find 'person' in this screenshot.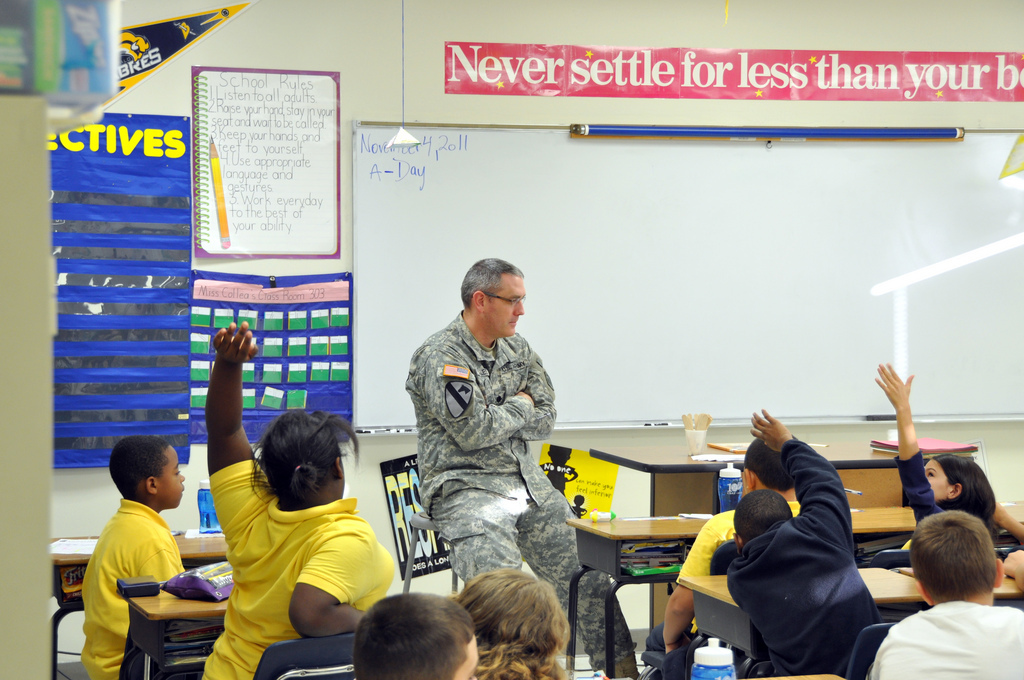
The bounding box for 'person' is (left=872, top=354, right=998, bottom=547).
